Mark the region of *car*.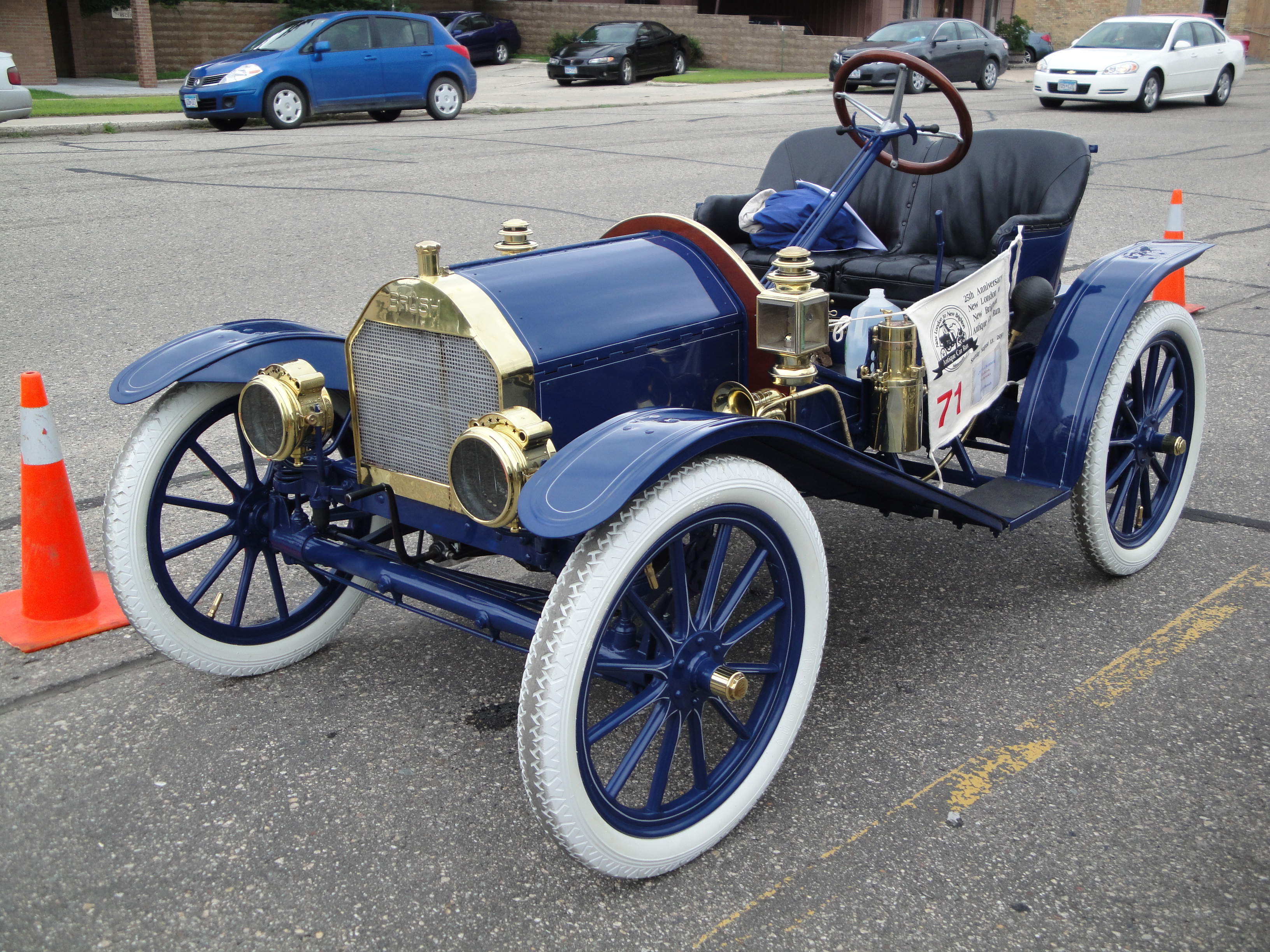
Region: {"left": 400, "top": 12, "right": 408, "bottom": 23}.
